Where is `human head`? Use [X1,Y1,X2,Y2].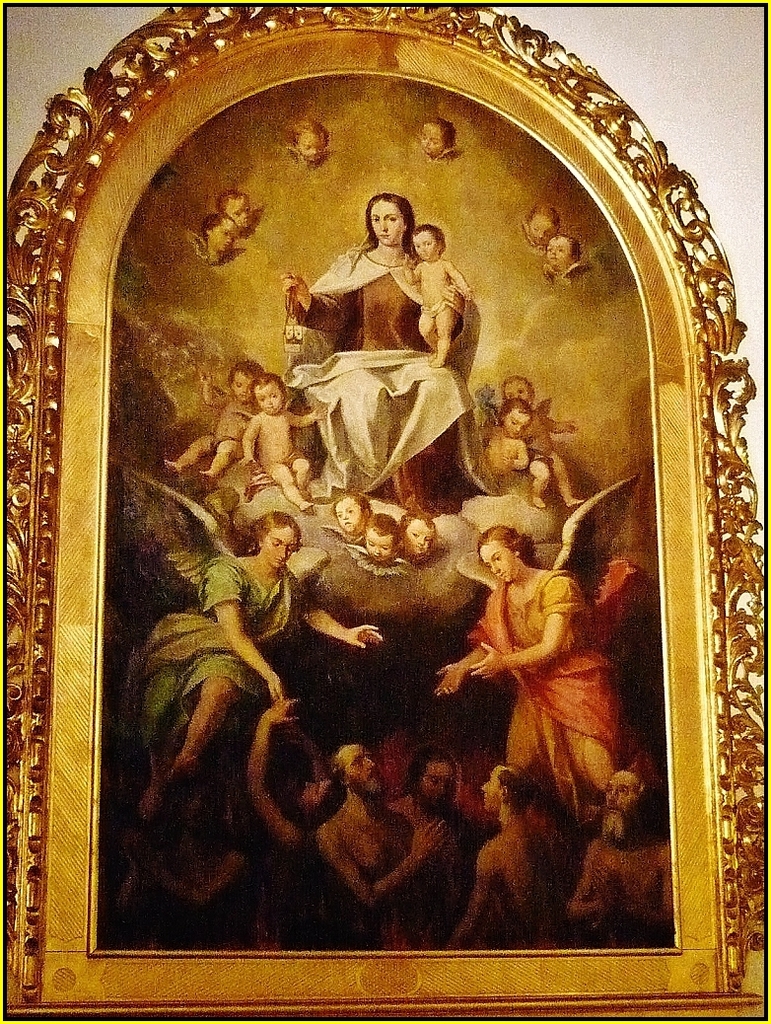
[290,116,328,163].
